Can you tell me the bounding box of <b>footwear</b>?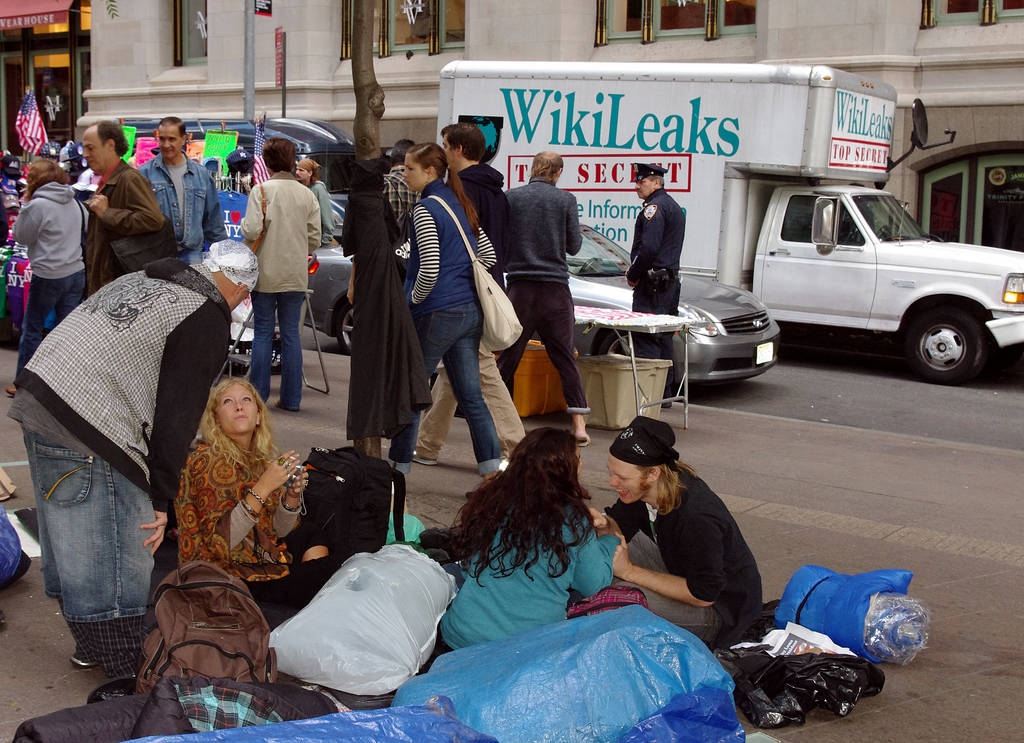
Rect(566, 433, 591, 450).
